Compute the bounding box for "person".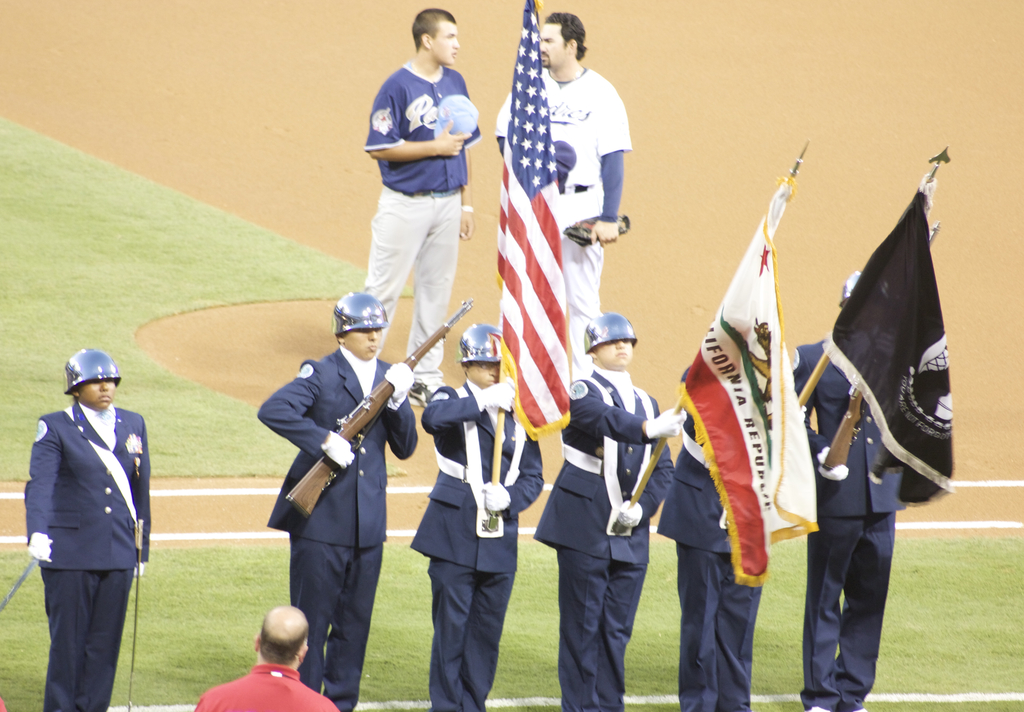
[left=533, top=319, right=668, bottom=711].
